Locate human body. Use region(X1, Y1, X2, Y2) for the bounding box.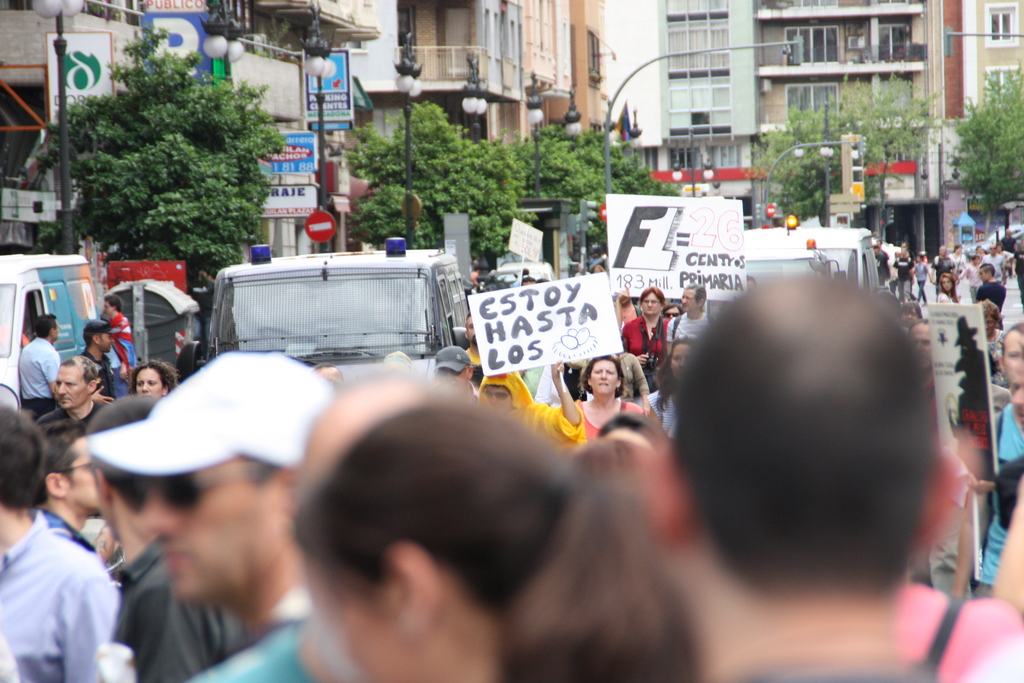
region(622, 311, 657, 356).
